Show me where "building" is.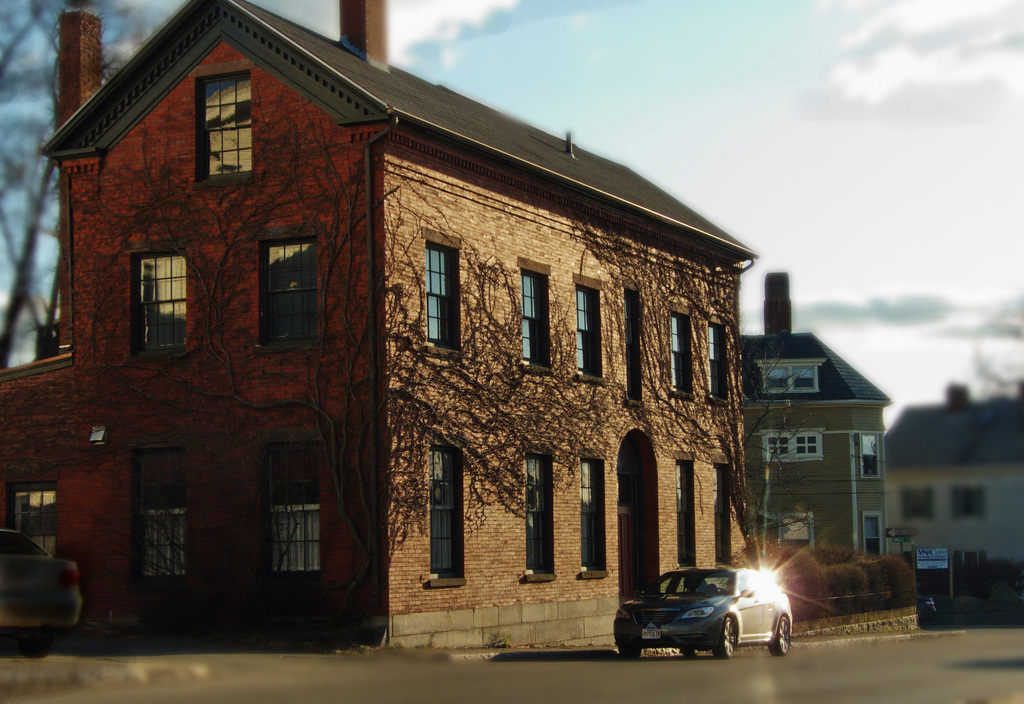
"building" is at 739/263/897/566.
